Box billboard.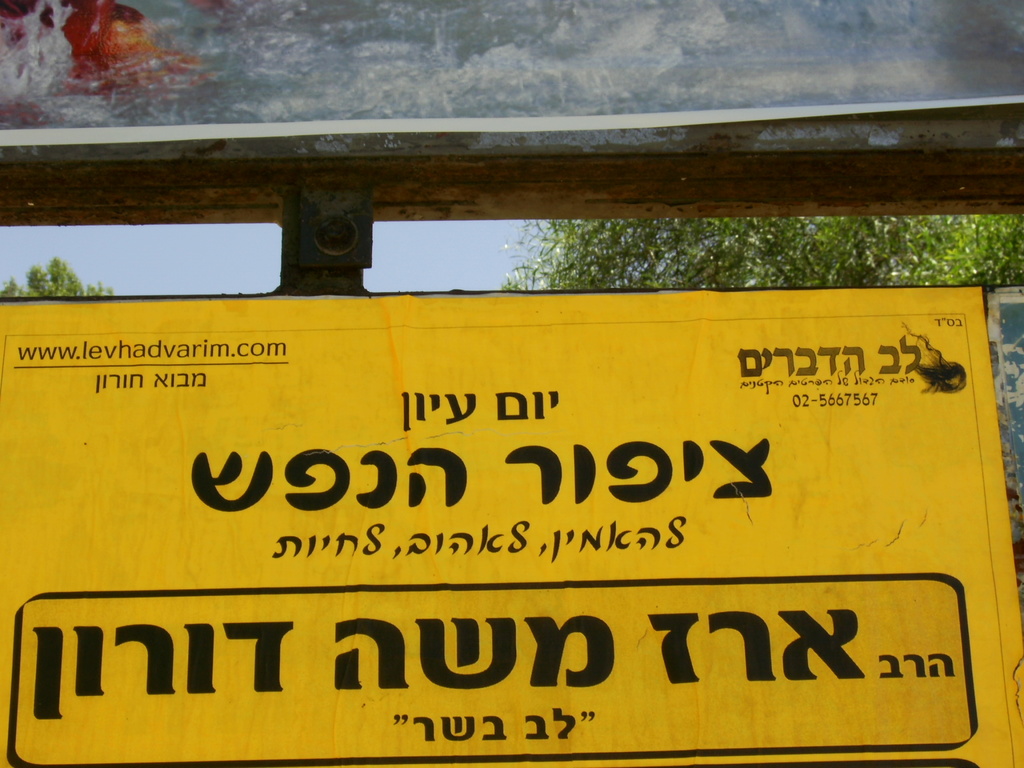
bbox(0, 284, 1022, 767).
